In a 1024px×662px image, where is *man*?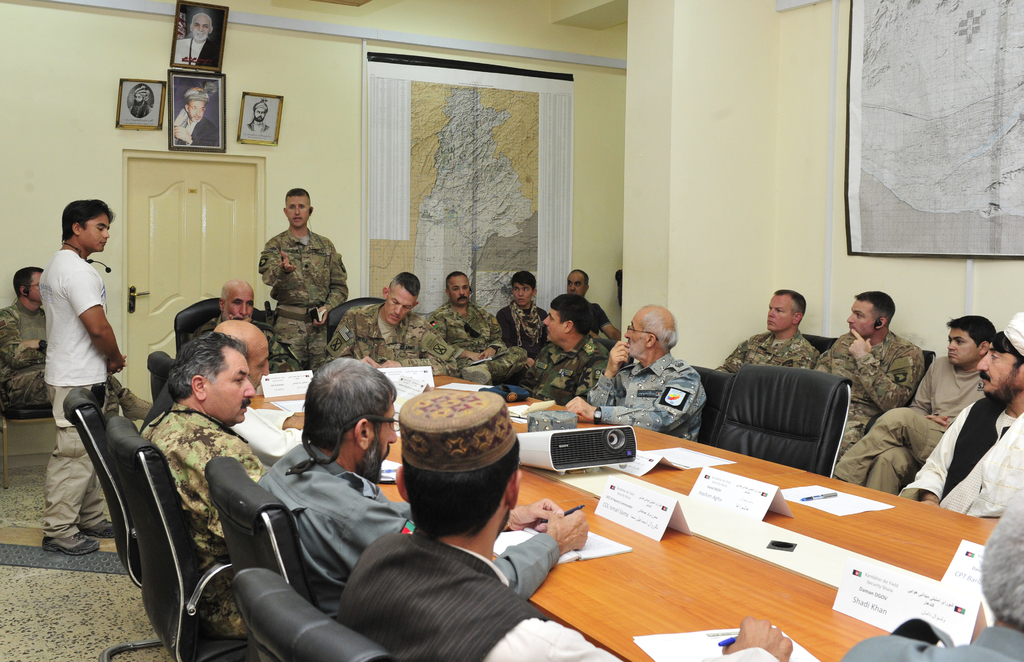
bbox=(430, 271, 527, 396).
